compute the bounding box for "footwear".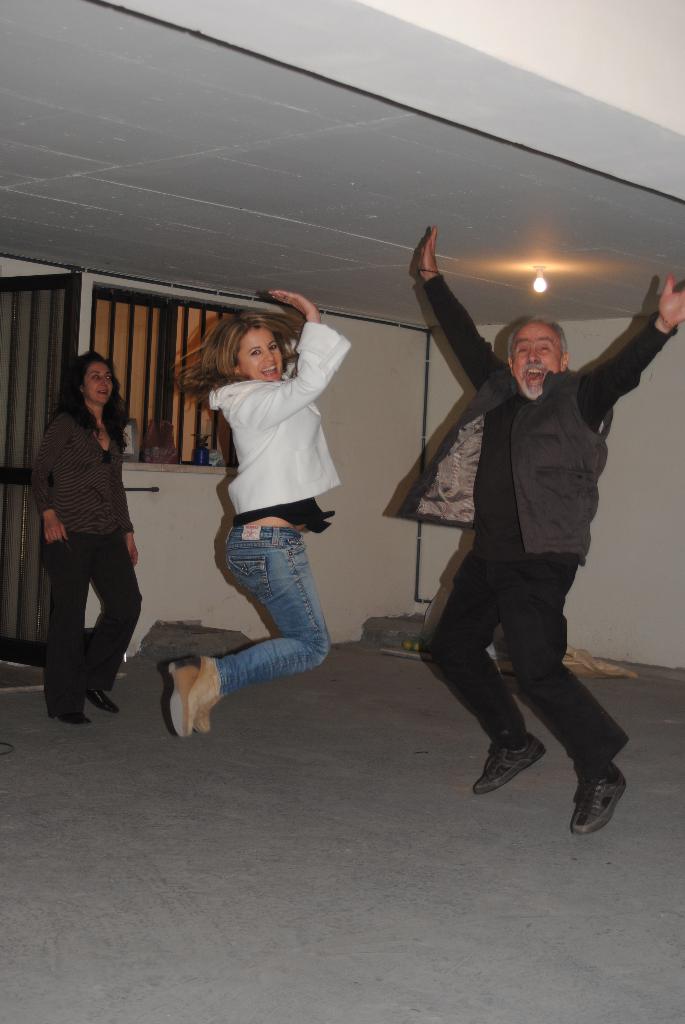
[x1=568, y1=747, x2=636, y2=842].
